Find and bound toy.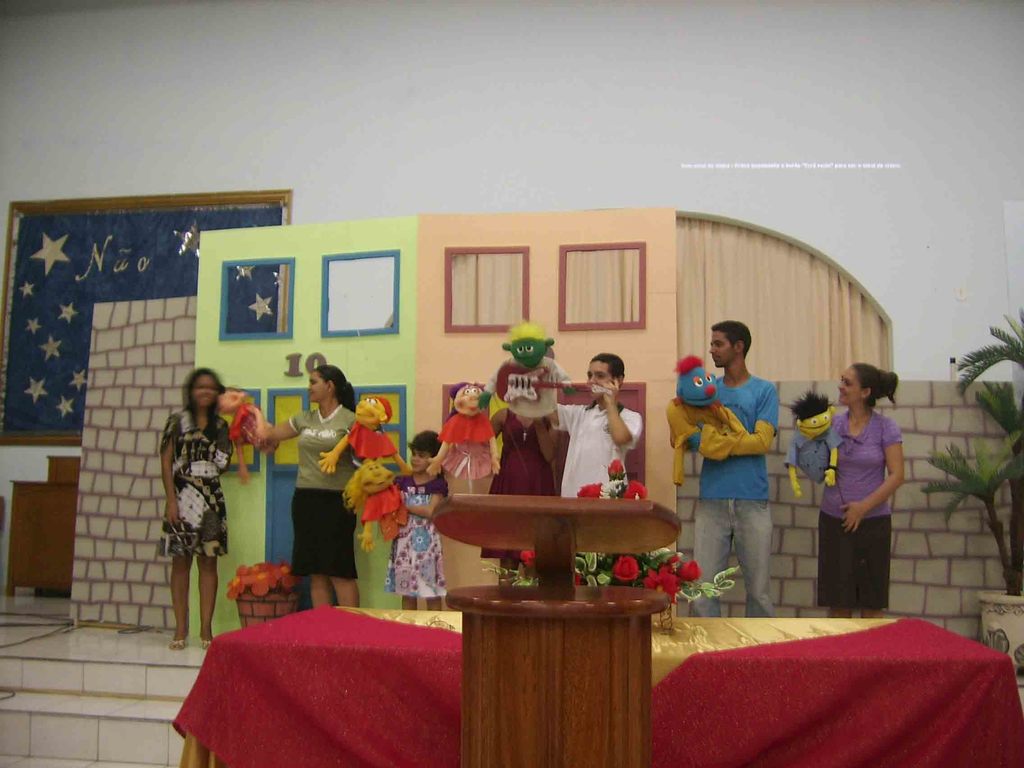
Bound: rect(357, 451, 412, 554).
